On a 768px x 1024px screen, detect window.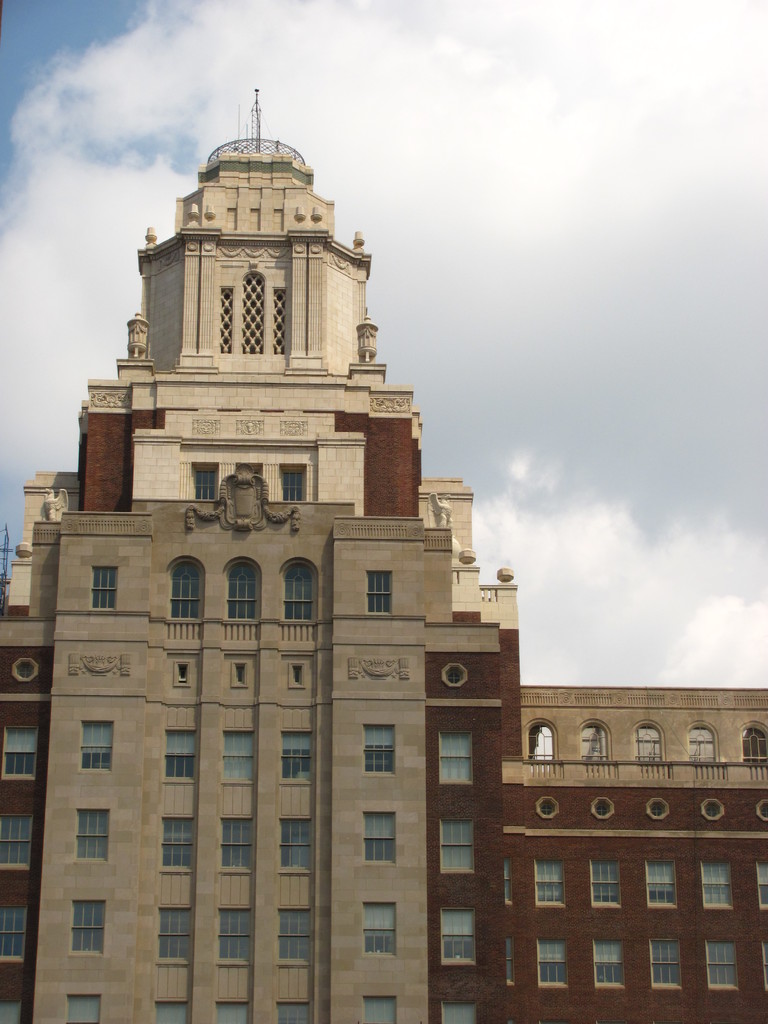
bbox=(589, 865, 627, 907).
